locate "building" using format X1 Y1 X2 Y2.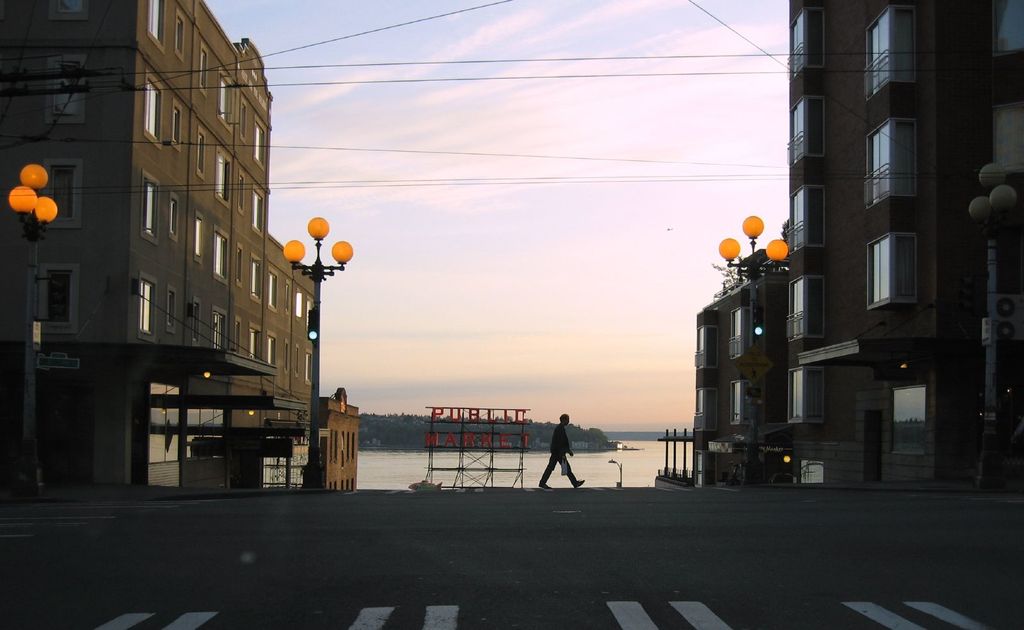
691 0 1023 493.
